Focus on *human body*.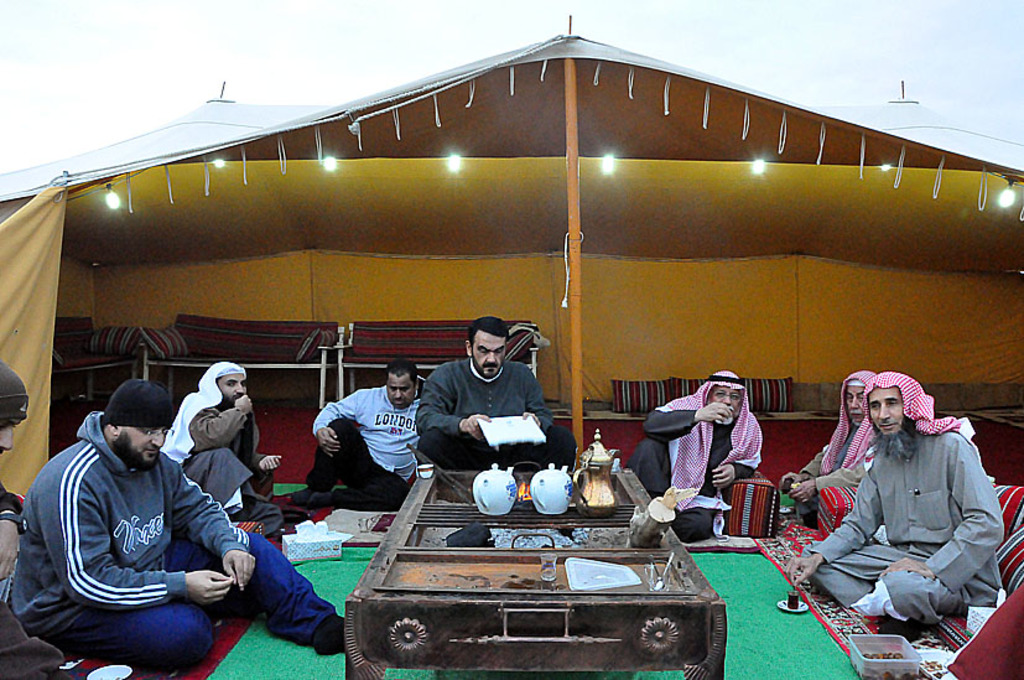
Focused at (410, 312, 581, 481).
